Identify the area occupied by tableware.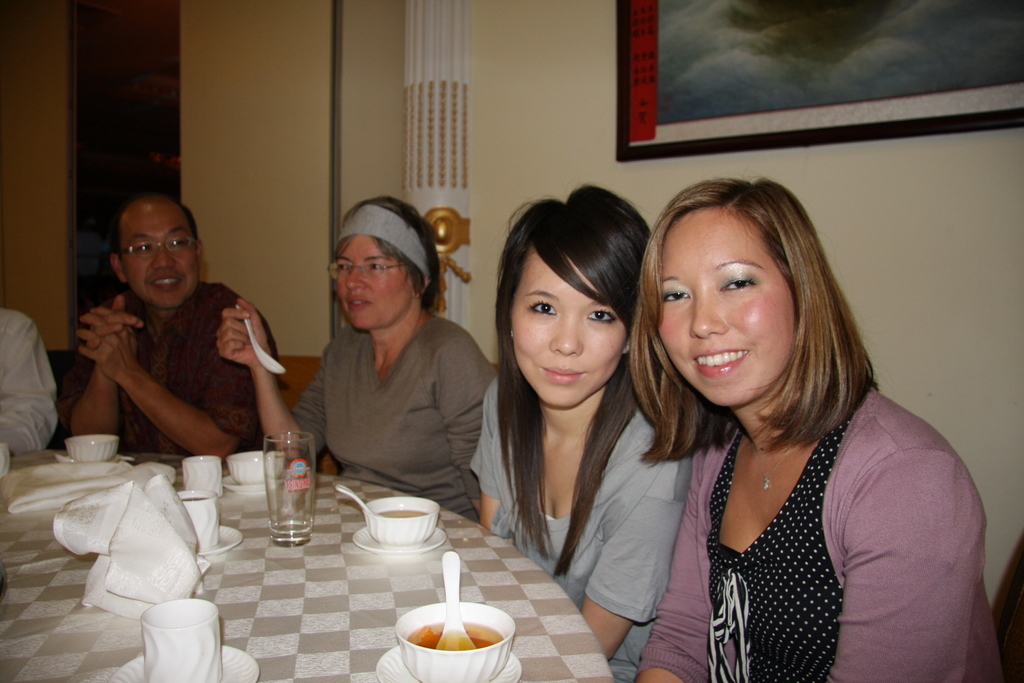
Area: [x1=0, y1=447, x2=12, y2=481].
